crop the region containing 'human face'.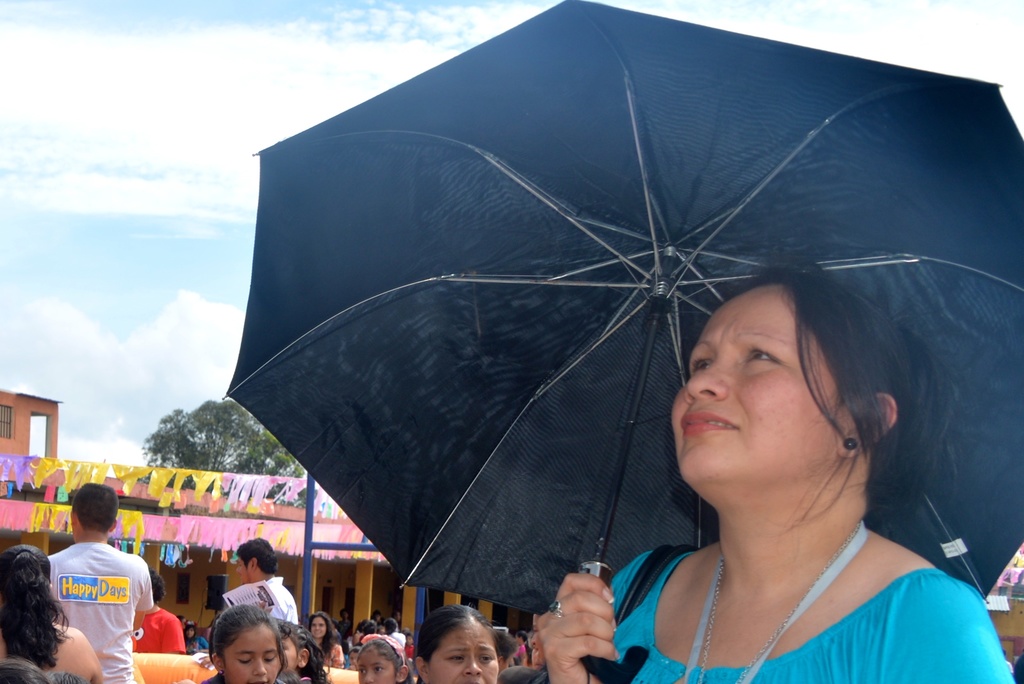
Crop region: left=225, top=623, right=284, bottom=683.
